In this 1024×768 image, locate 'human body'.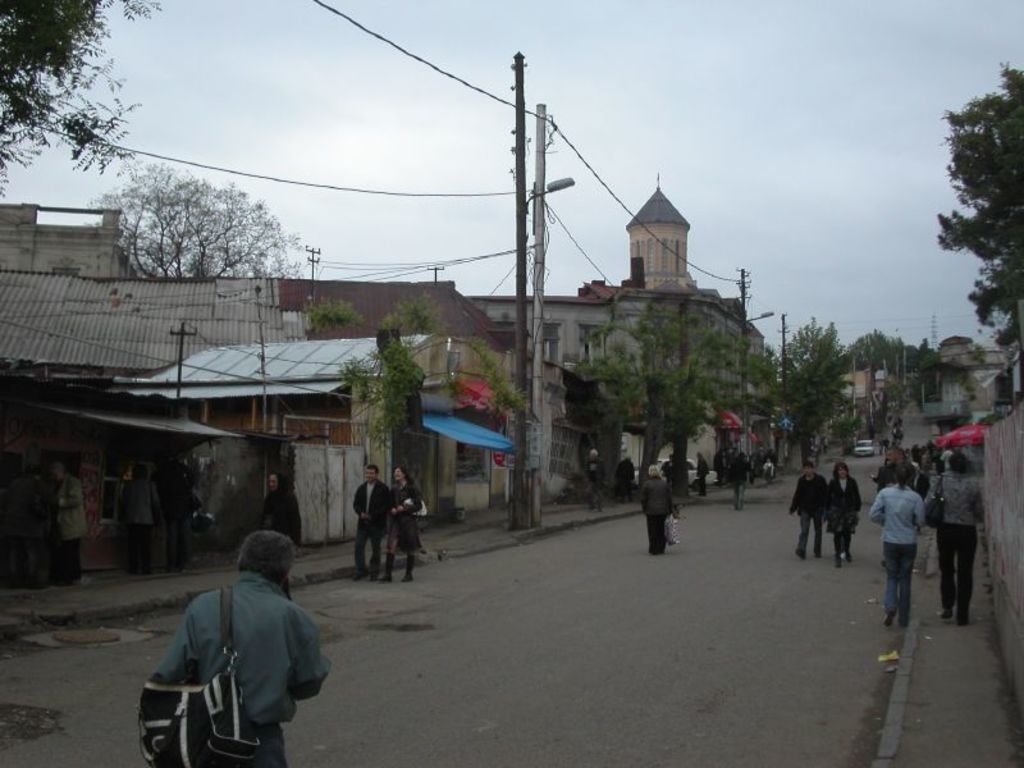
Bounding box: (764, 444, 777, 479).
